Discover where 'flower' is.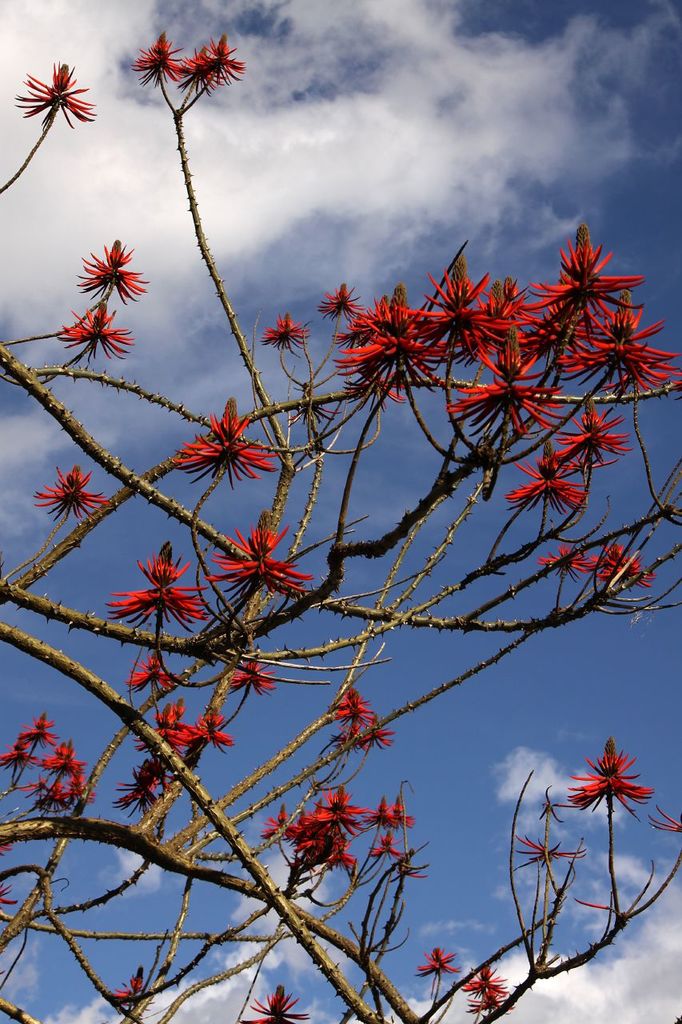
Discovered at pyautogui.locateOnScreen(573, 748, 664, 840).
